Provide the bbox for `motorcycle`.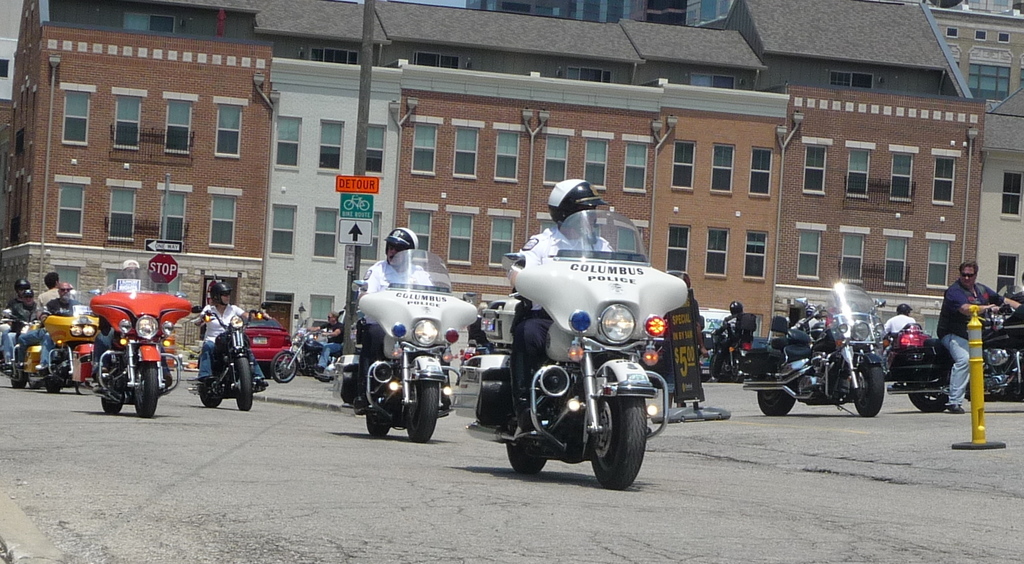
box=[745, 282, 889, 419].
